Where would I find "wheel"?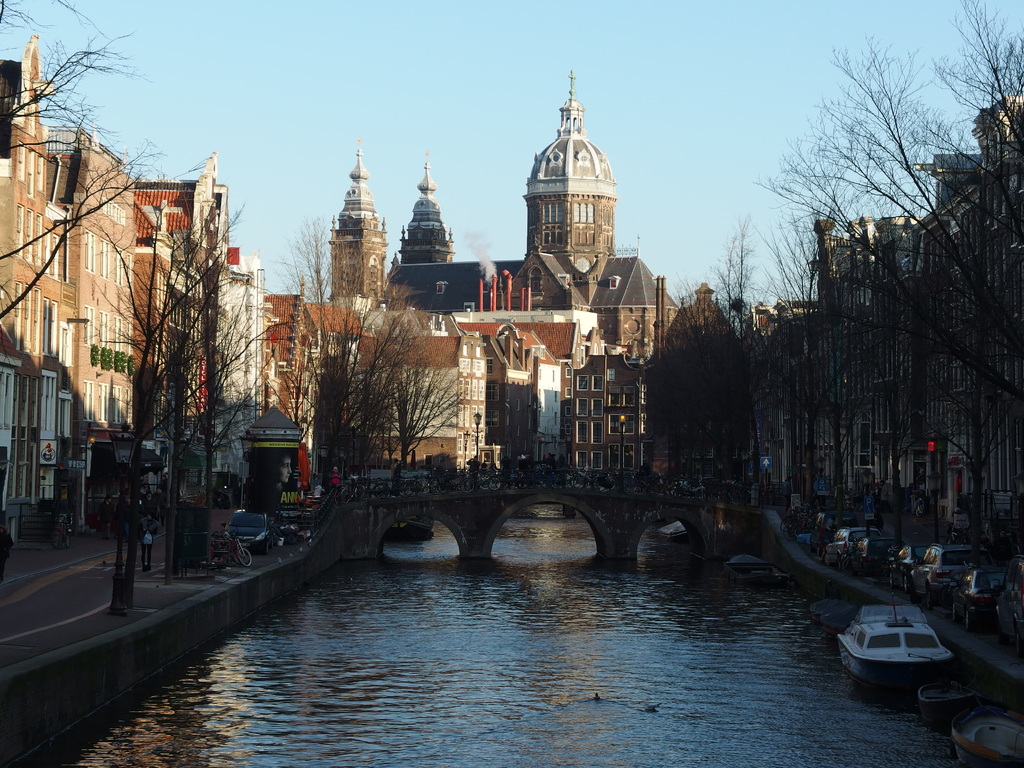
At 822, 553, 830, 566.
